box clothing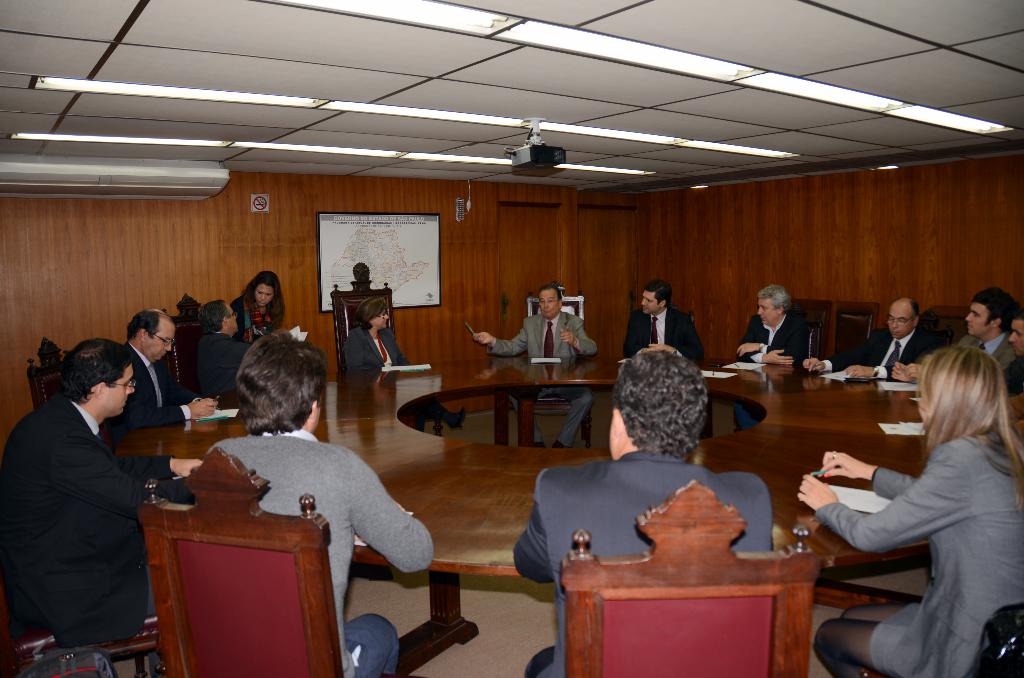
{"left": 206, "top": 426, "right": 434, "bottom": 677}
